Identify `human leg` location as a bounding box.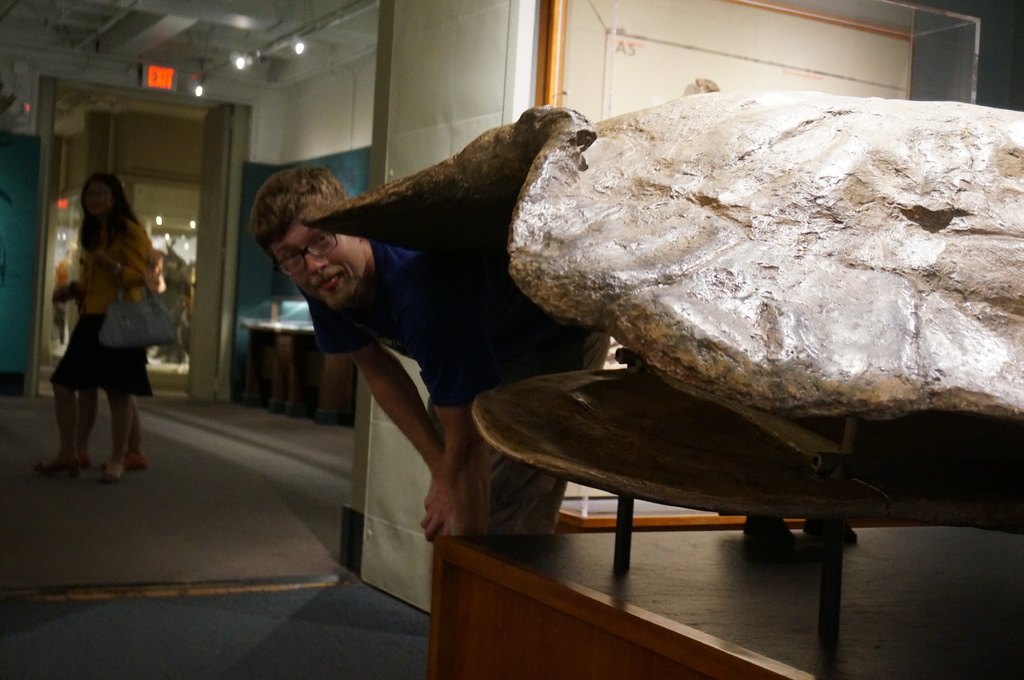
crop(122, 393, 148, 471).
